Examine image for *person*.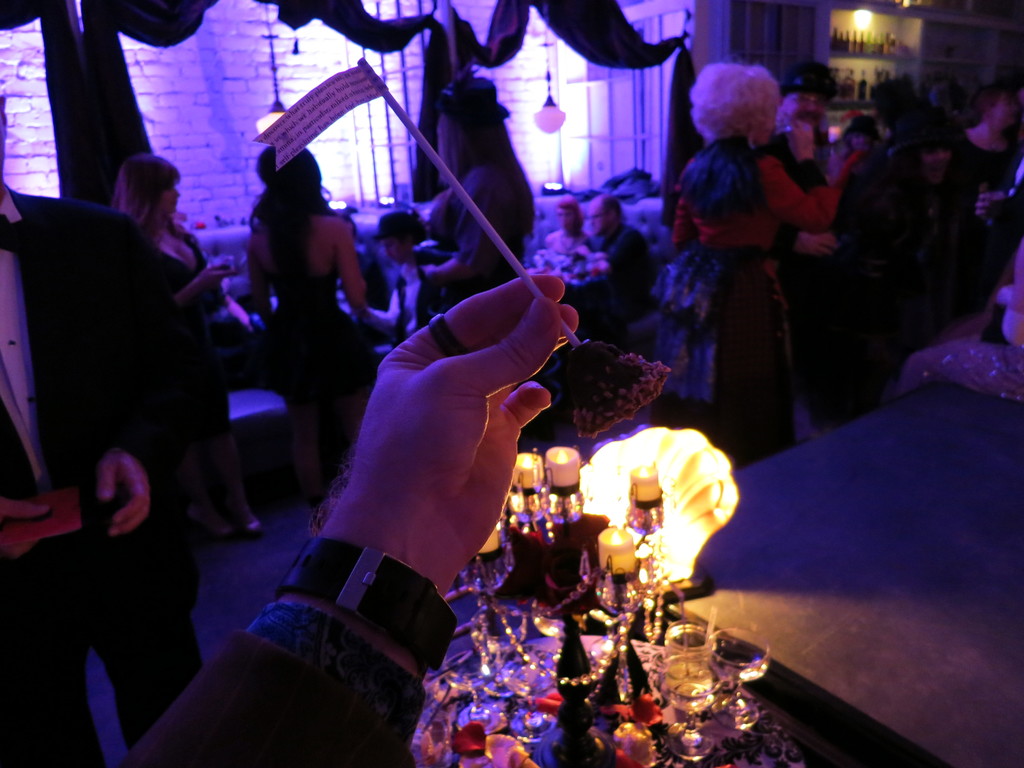
Examination result: rect(670, 61, 847, 478).
